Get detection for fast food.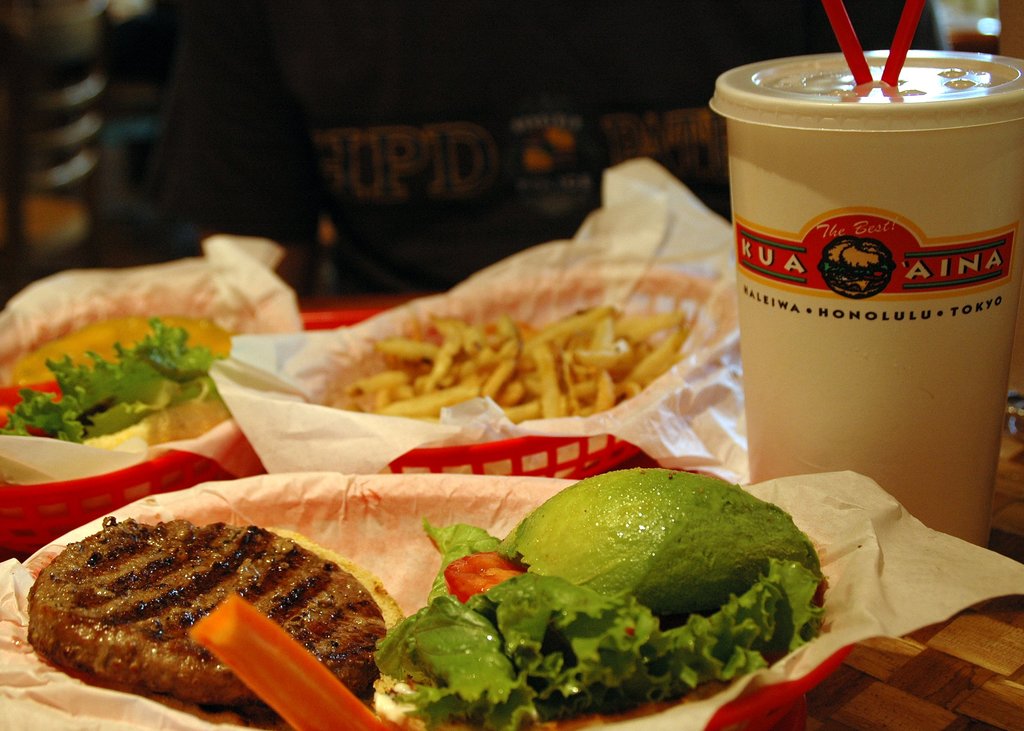
Detection: left=0, top=319, right=247, bottom=484.
